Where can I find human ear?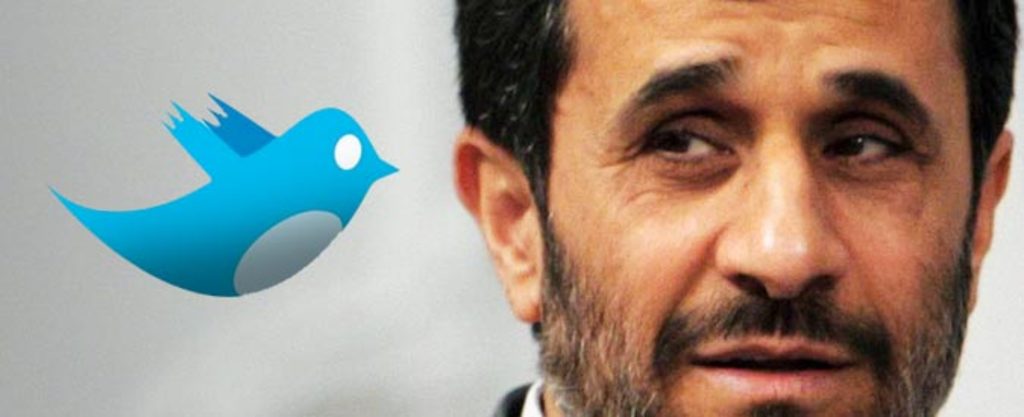
You can find it at 965:126:1013:309.
